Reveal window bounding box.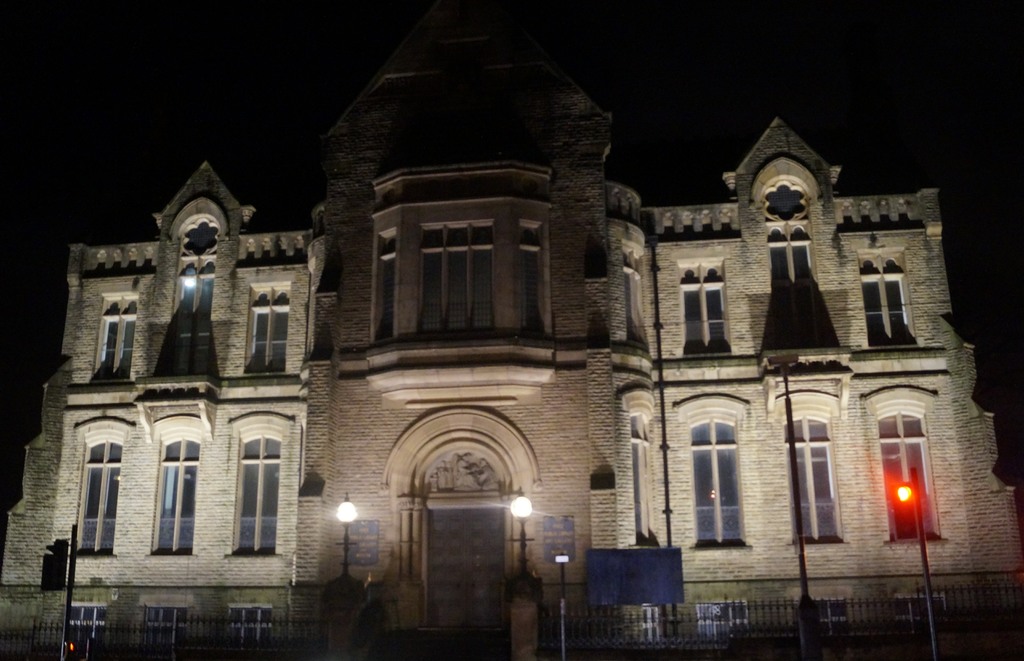
Revealed: bbox(860, 247, 915, 345).
